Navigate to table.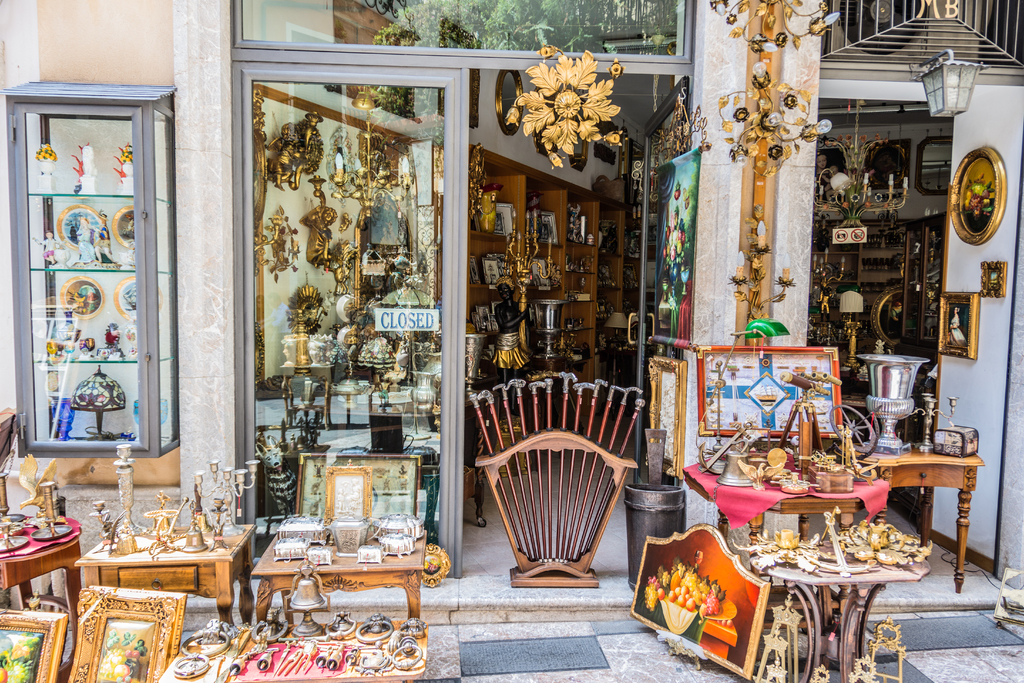
Navigation target: (x1=678, y1=457, x2=887, y2=623).
